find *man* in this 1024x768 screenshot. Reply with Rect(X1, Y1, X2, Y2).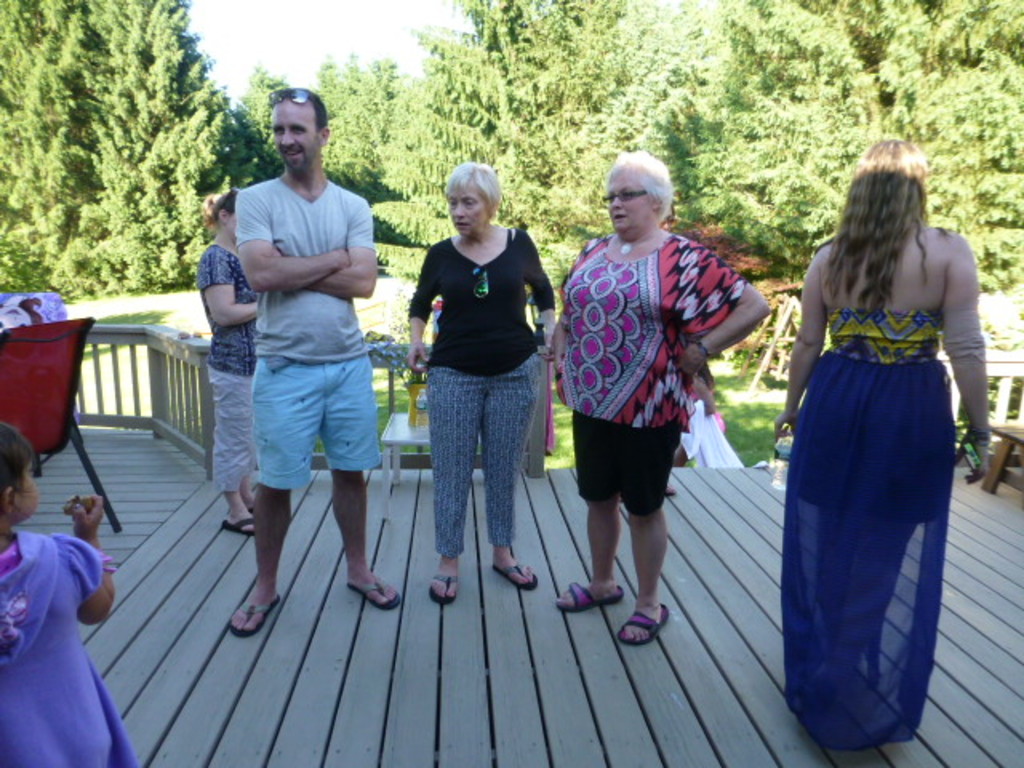
Rect(192, 98, 397, 626).
